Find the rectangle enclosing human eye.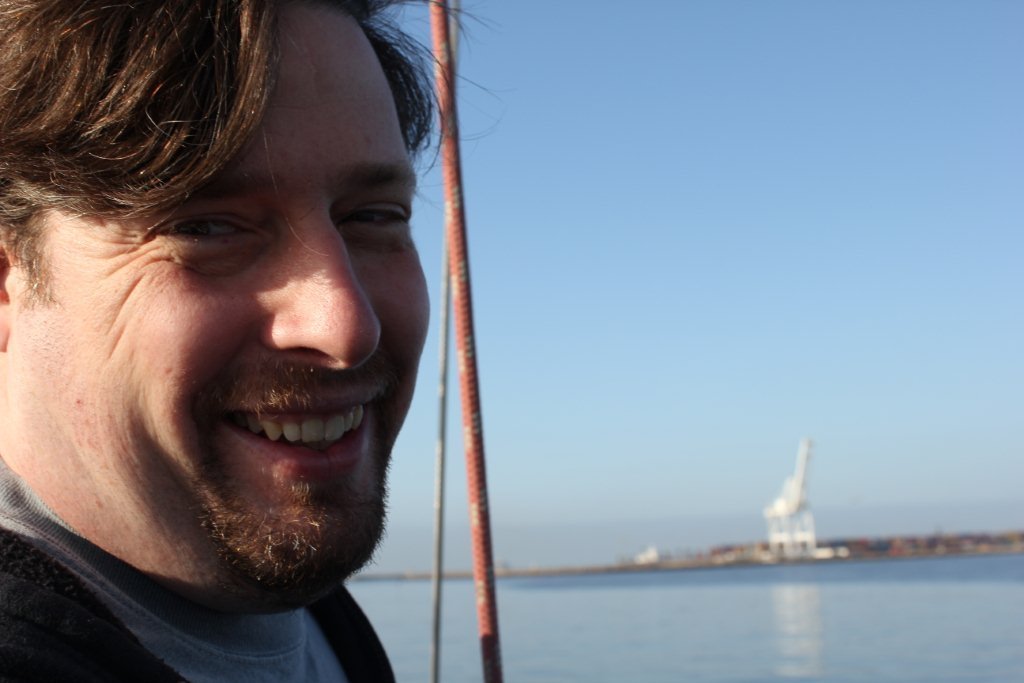
Rect(329, 191, 413, 254).
